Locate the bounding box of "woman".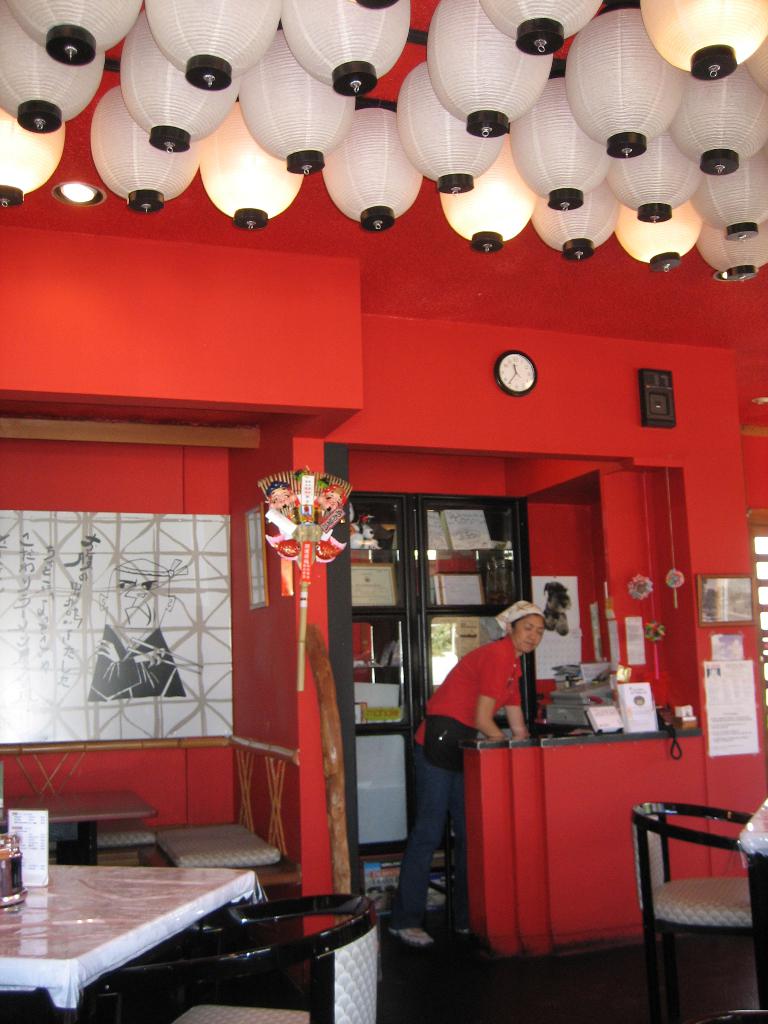
Bounding box: (x1=412, y1=594, x2=556, y2=879).
